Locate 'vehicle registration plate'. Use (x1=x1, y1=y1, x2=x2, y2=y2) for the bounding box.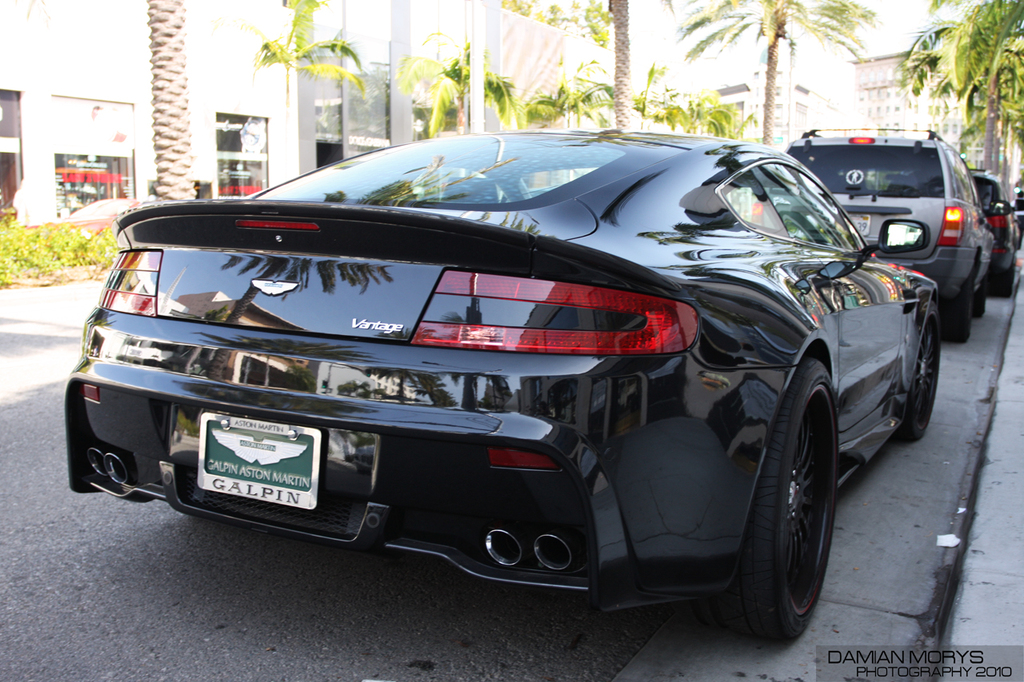
(x1=850, y1=213, x2=869, y2=236).
